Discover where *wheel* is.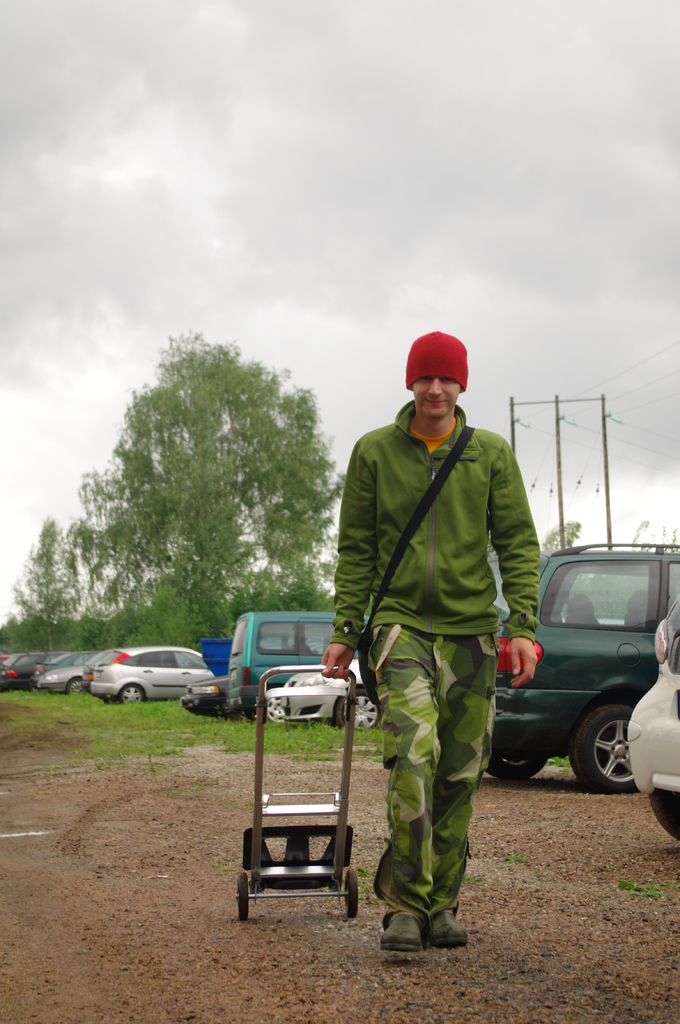
Discovered at bbox=[226, 703, 247, 719].
